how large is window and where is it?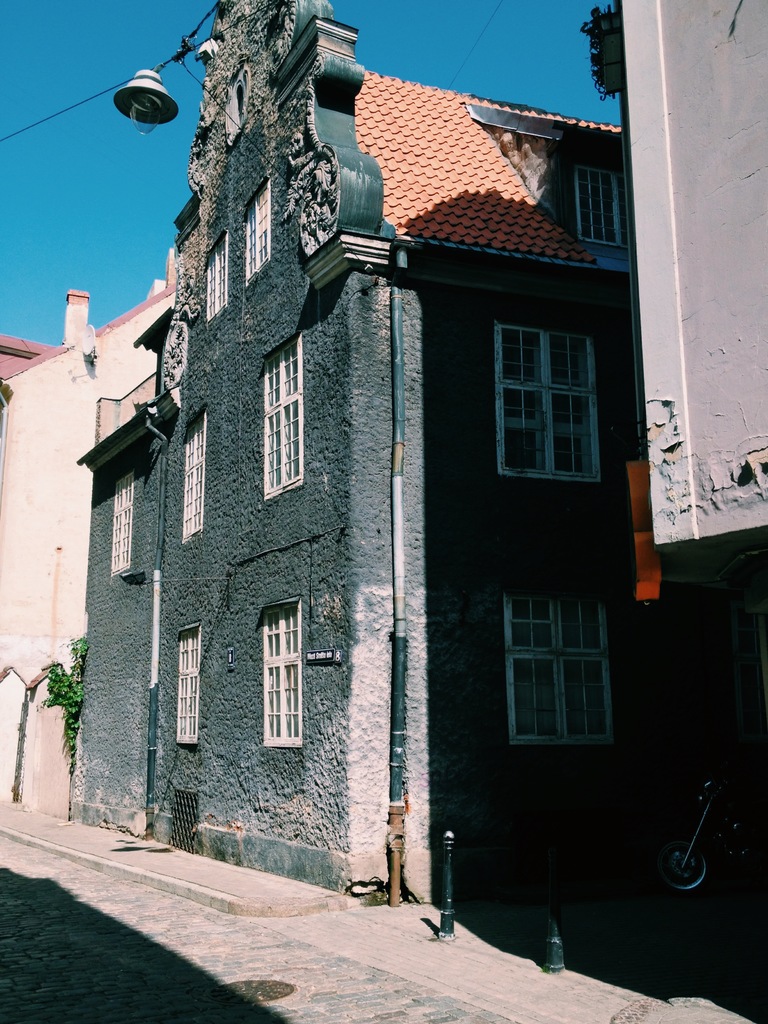
Bounding box: rect(254, 337, 303, 487).
